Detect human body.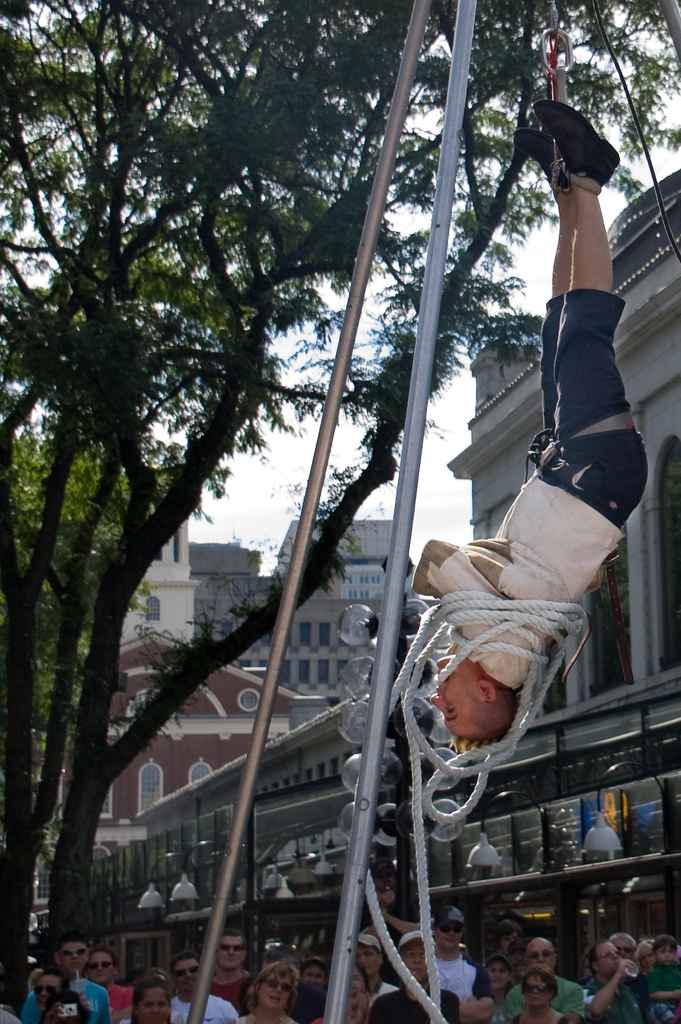
Detected at [517, 967, 565, 1016].
